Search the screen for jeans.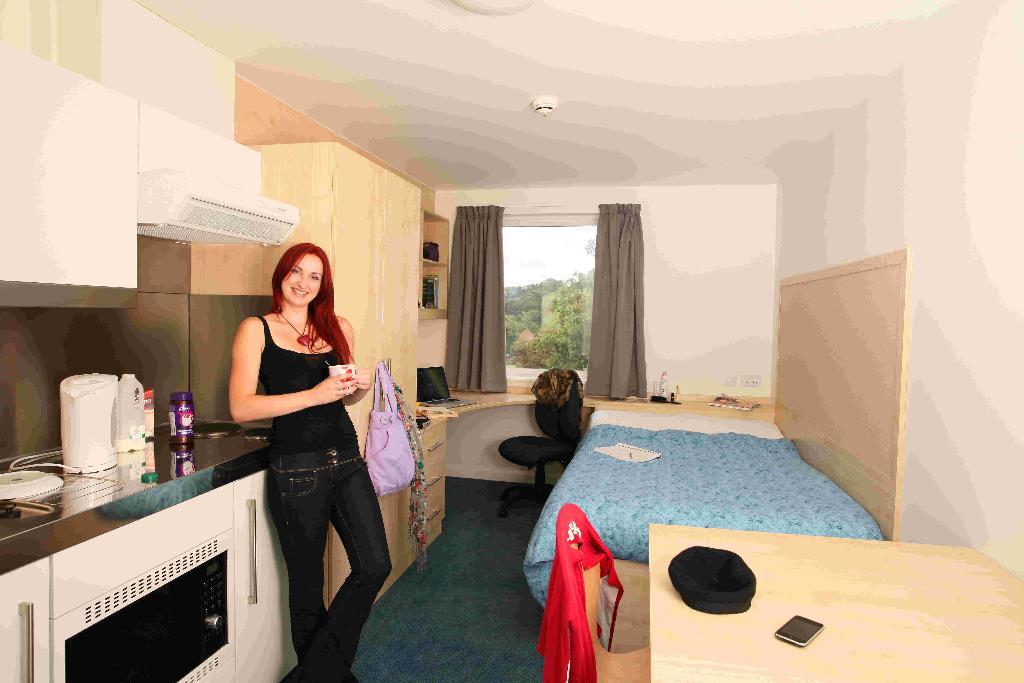
Found at x1=253, y1=441, x2=383, y2=680.
